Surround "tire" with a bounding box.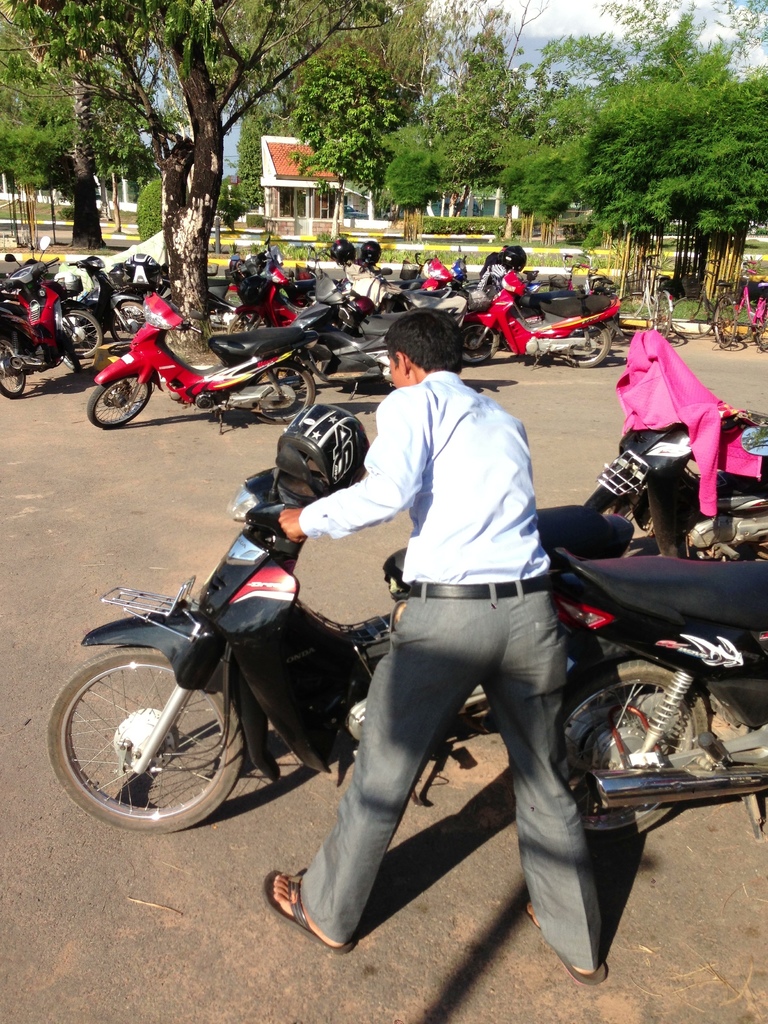
box(559, 319, 606, 370).
